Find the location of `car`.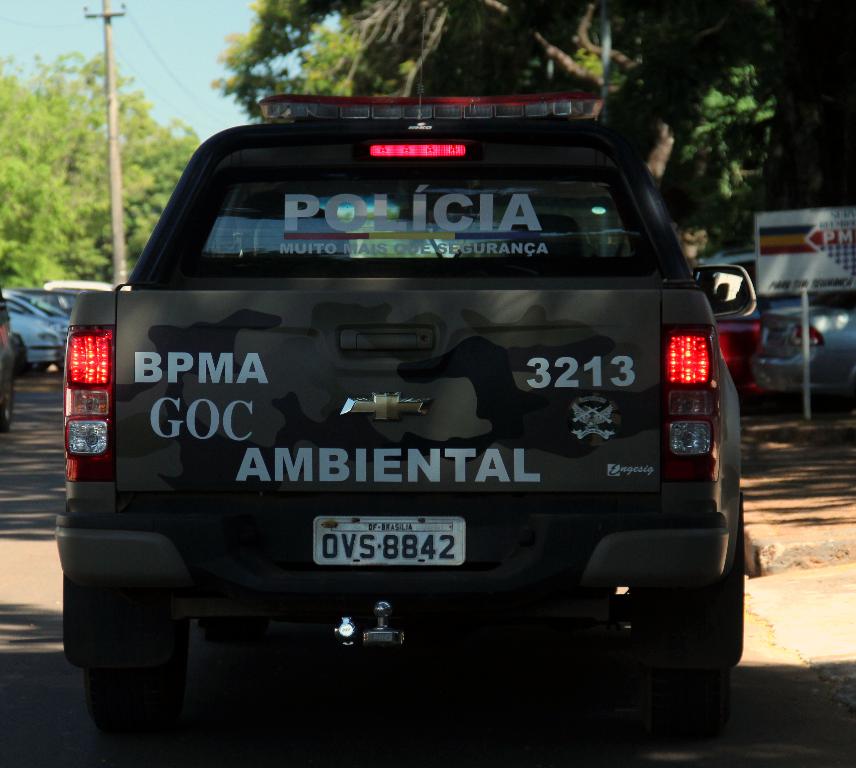
Location: {"x1": 754, "y1": 293, "x2": 855, "y2": 394}.
